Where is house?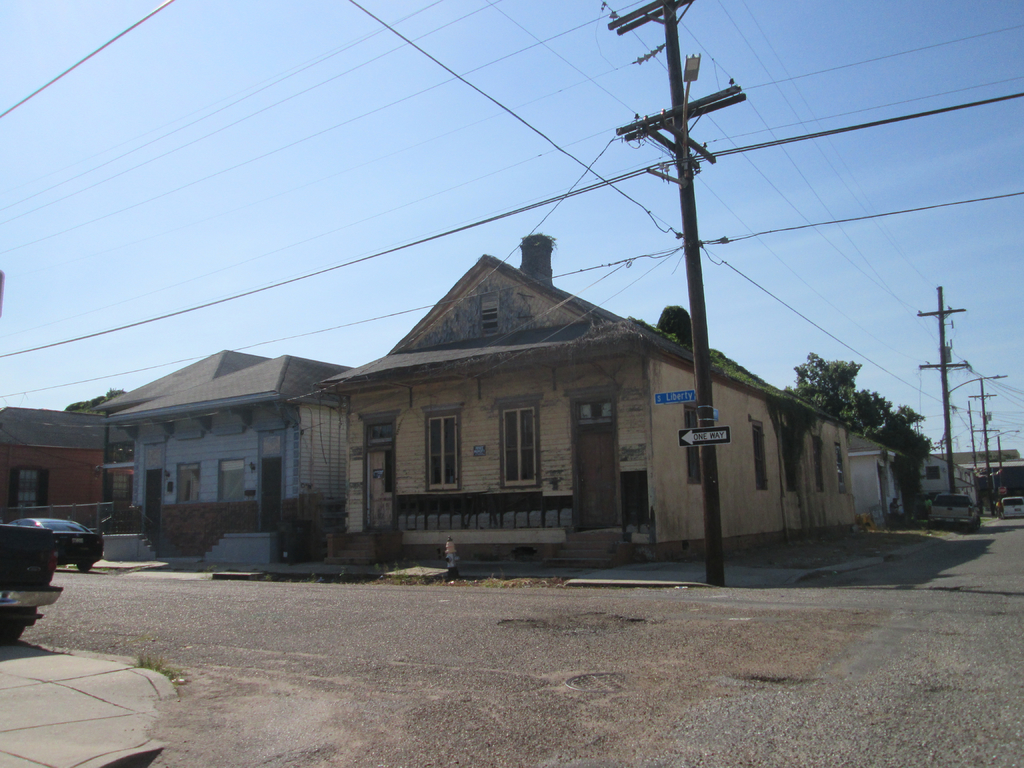
pyautogui.locateOnScreen(96, 351, 348, 557).
